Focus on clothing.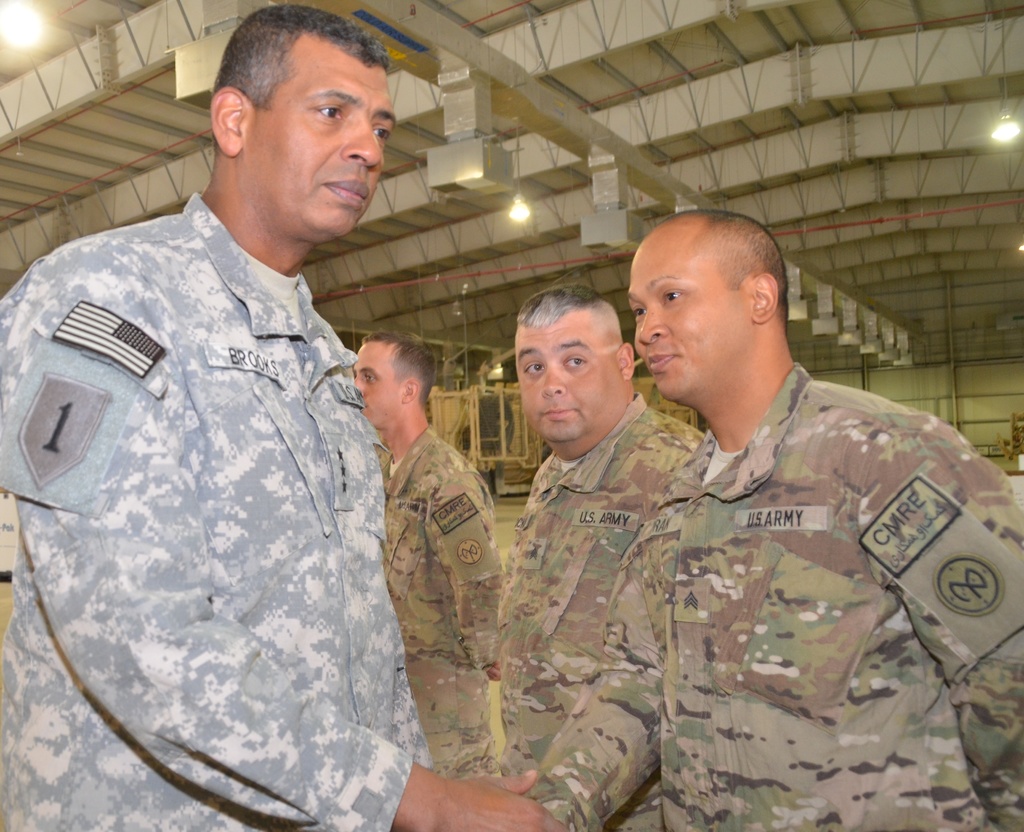
Focused at region(0, 187, 435, 831).
